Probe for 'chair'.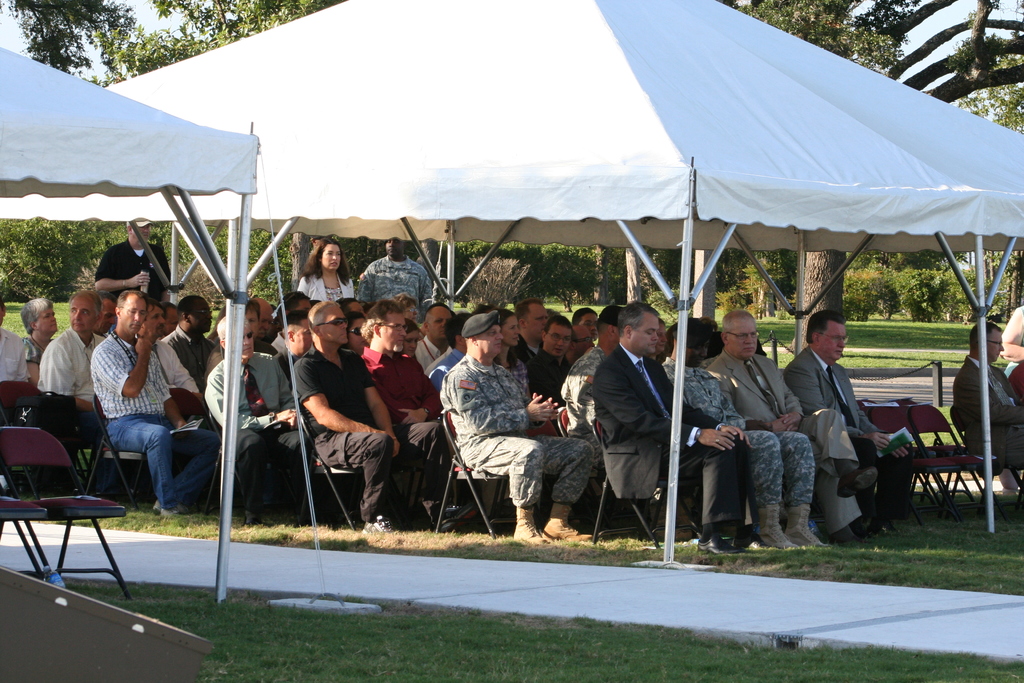
Probe result: 294, 407, 358, 529.
